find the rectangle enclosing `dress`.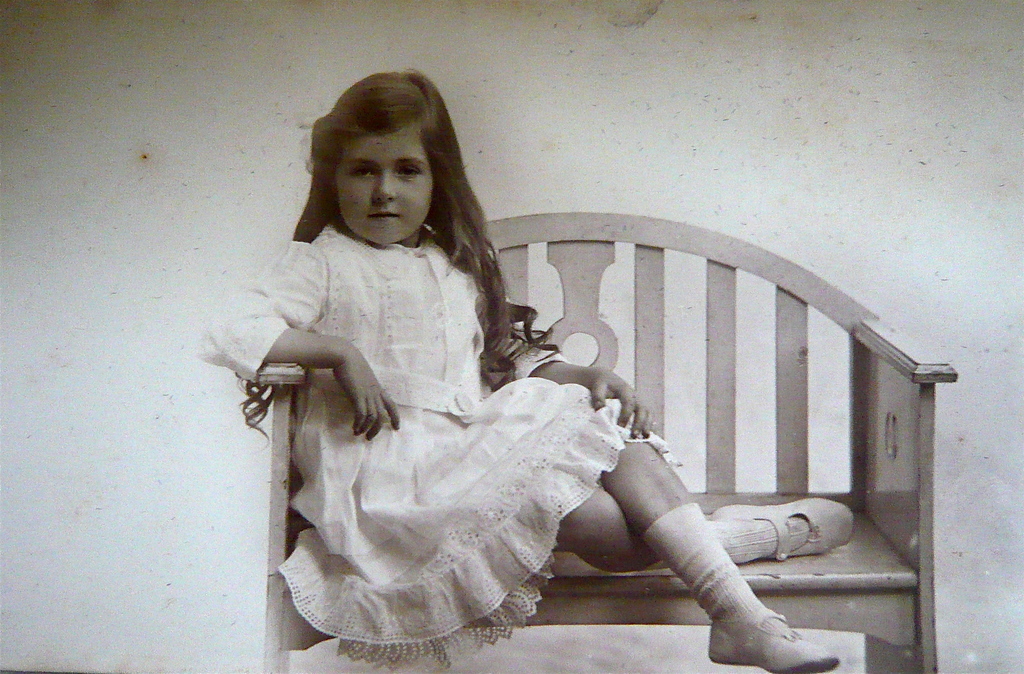
(left=191, top=211, right=681, bottom=670).
